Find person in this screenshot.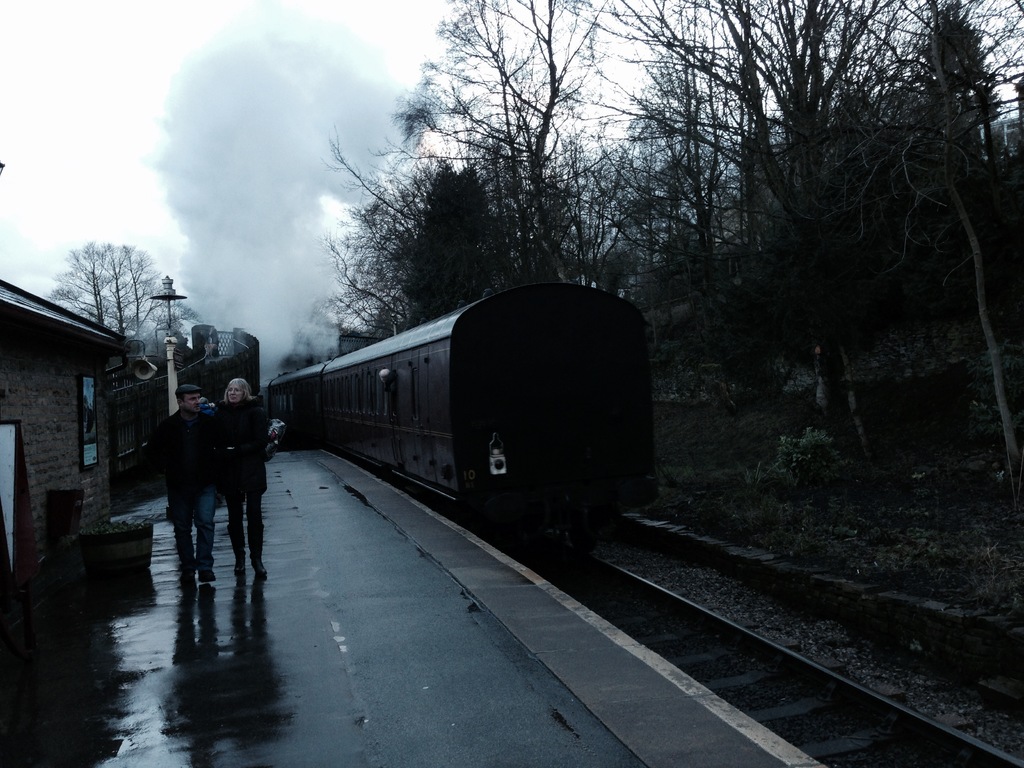
The bounding box for person is bbox(216, 378, 271, 577).
